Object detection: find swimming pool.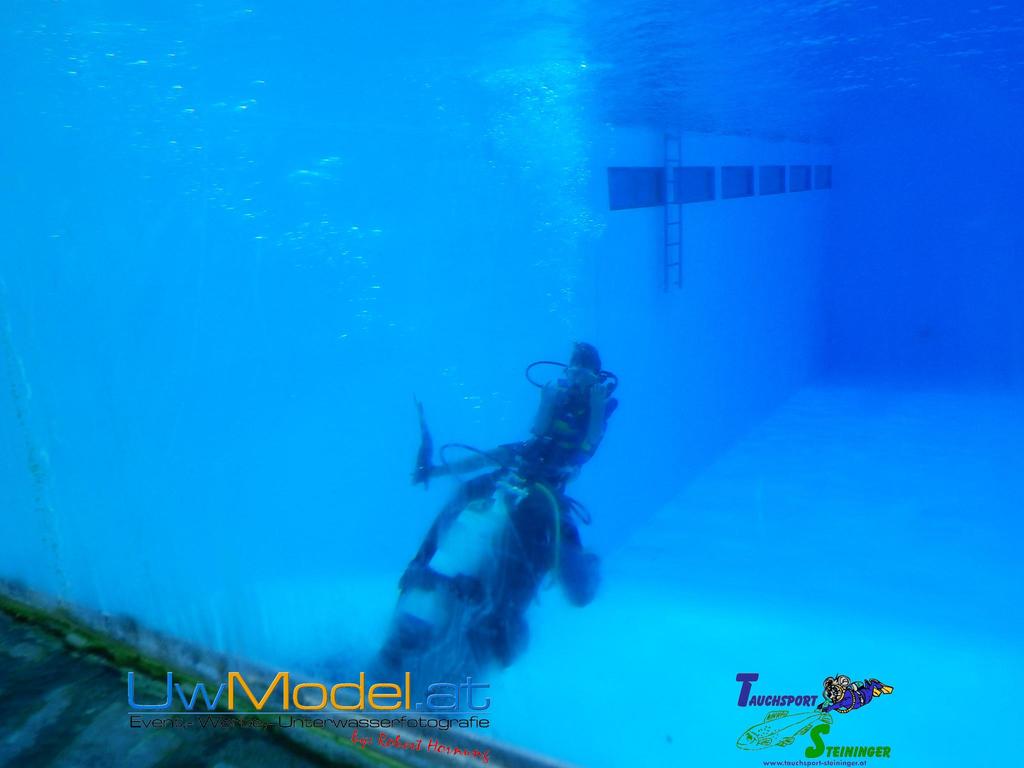
detection(0, 0, 1023, 767).
